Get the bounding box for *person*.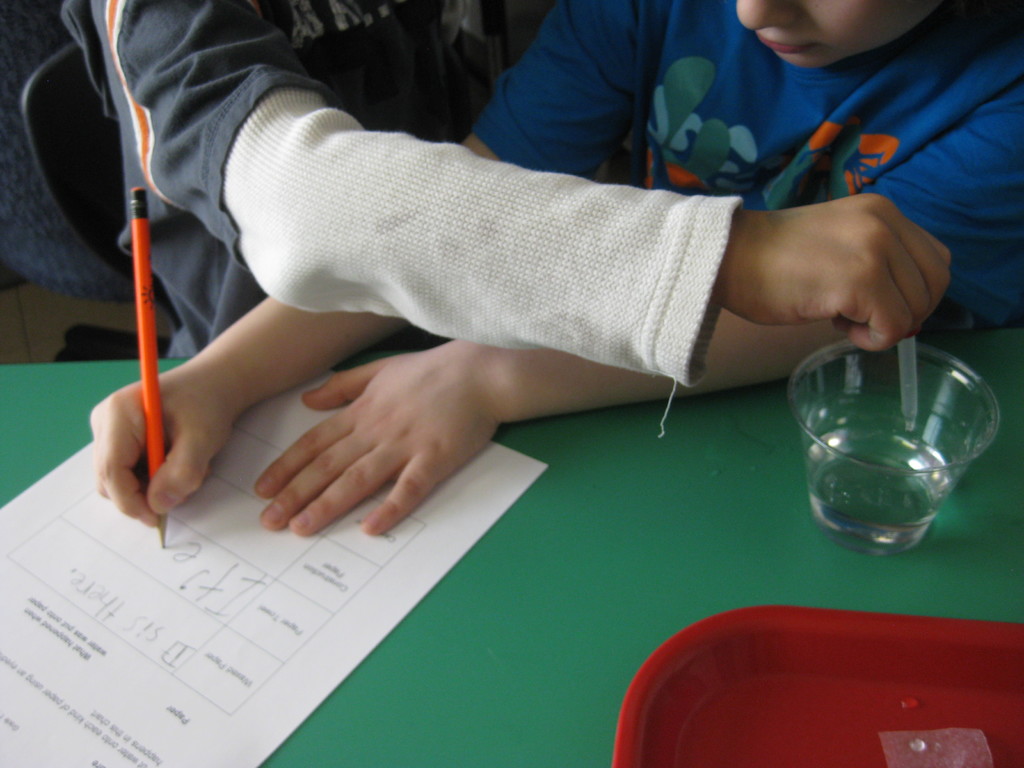
x1=84 y1=2 x2=1019 y2=534.
